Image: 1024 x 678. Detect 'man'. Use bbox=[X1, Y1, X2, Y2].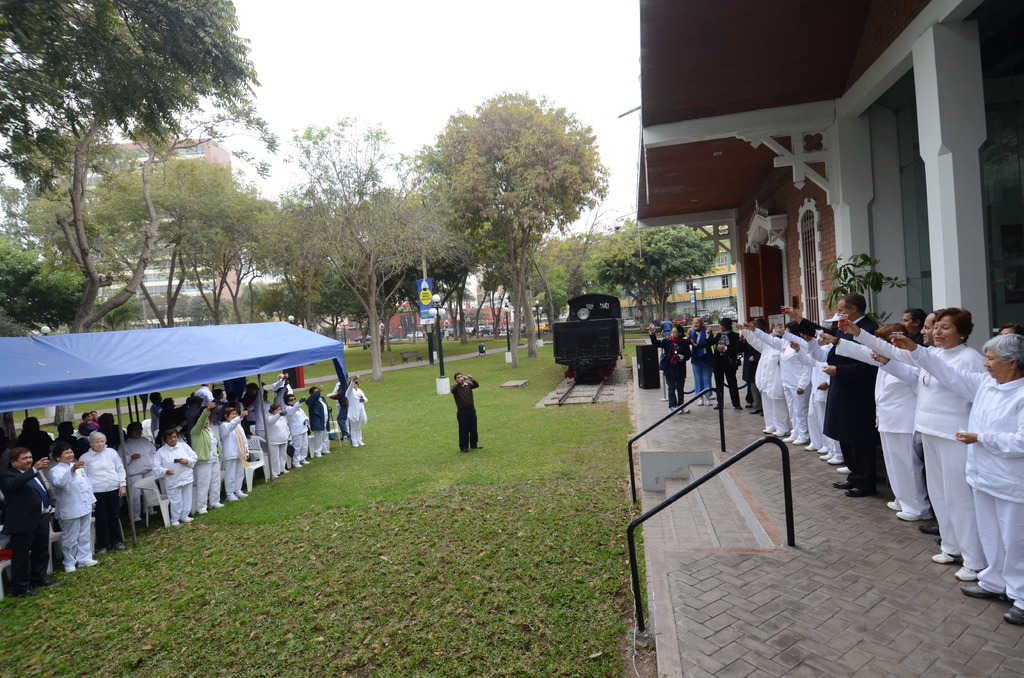
bbox=[3, 447, 56, 596].
